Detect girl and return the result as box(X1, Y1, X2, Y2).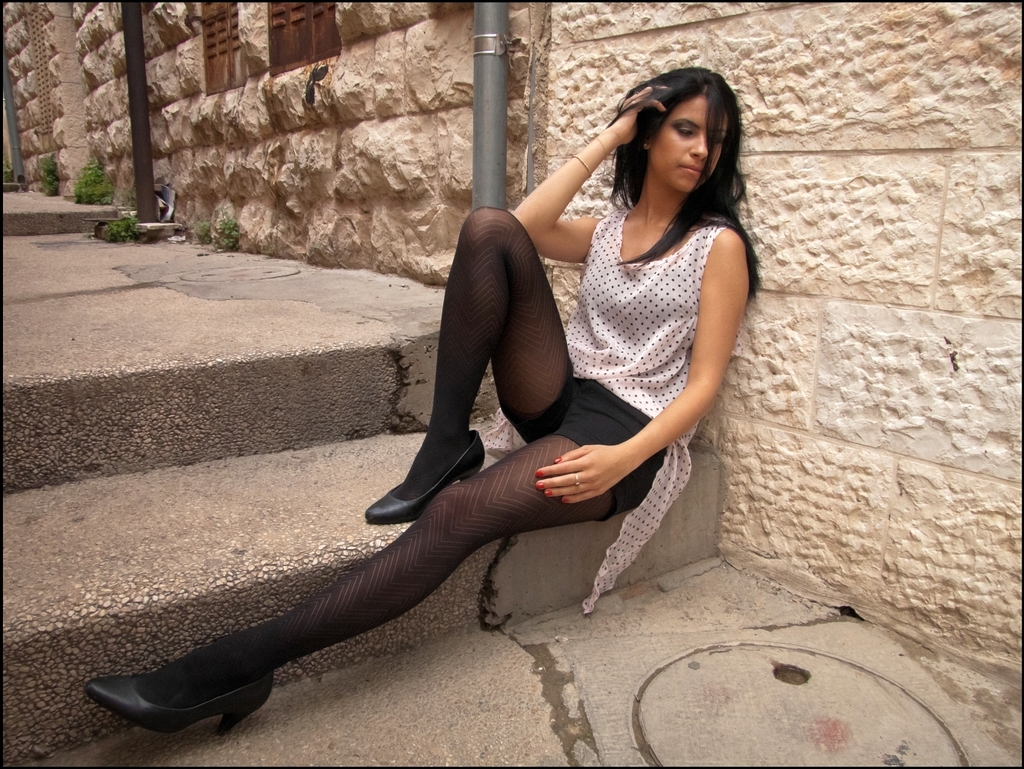
box(92, 70, 755, 741).
